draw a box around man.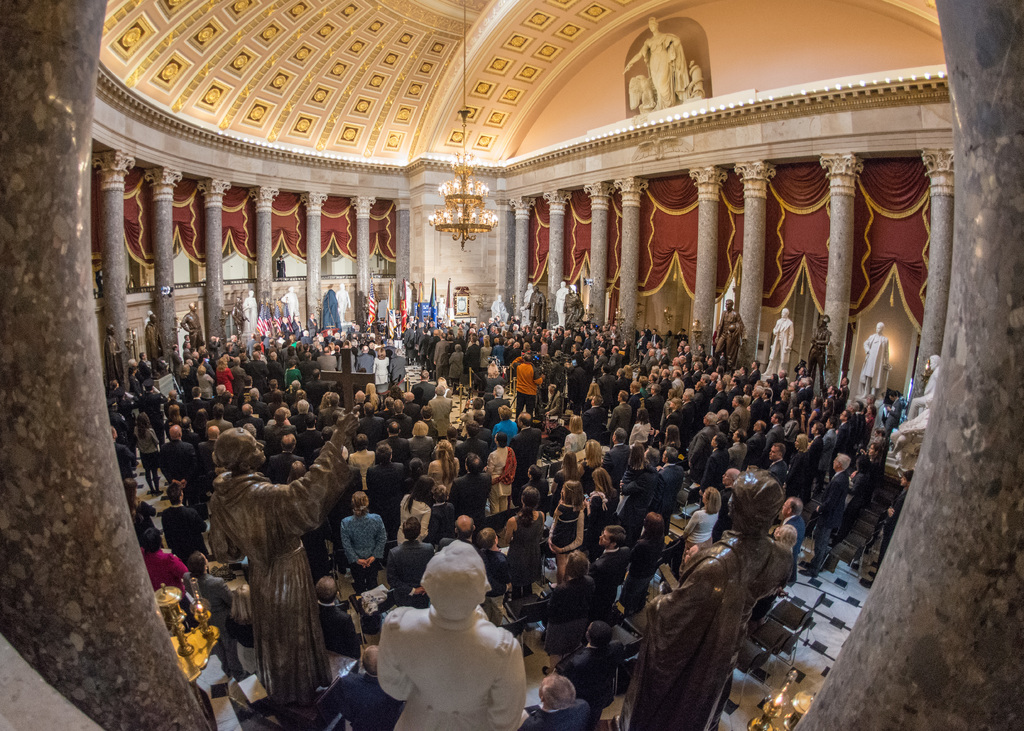
666,366,686,401.
